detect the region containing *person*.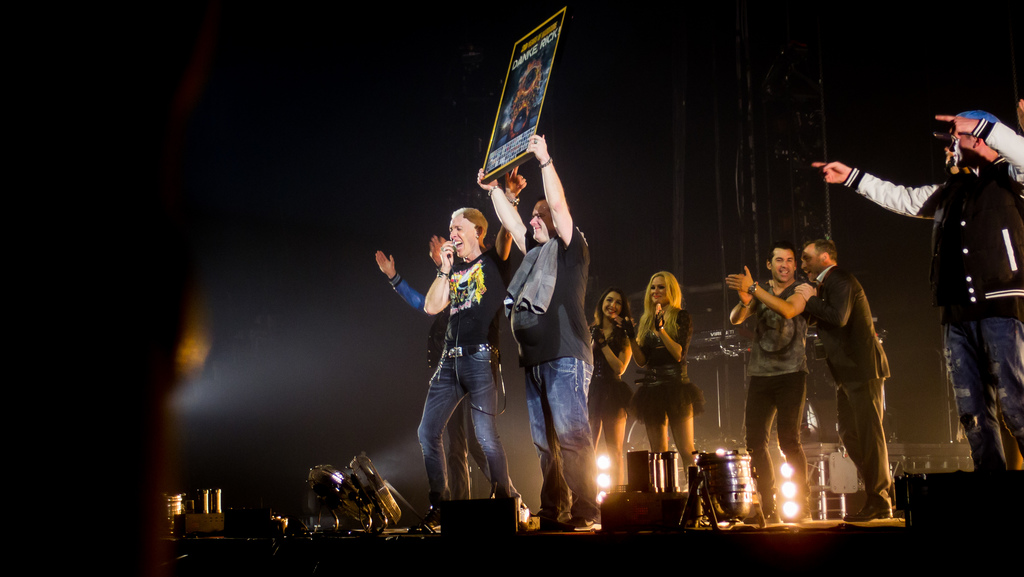
box(808, 108, 1023, 482).
